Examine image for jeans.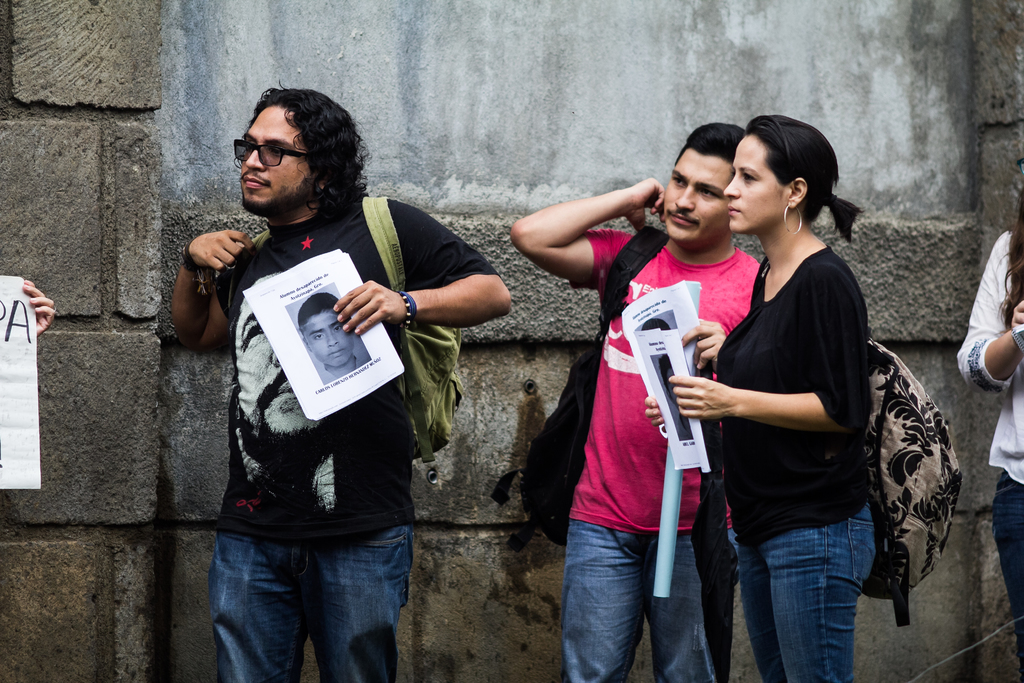
Examination result: [left=205, top=534, right=408, bottom=682].
